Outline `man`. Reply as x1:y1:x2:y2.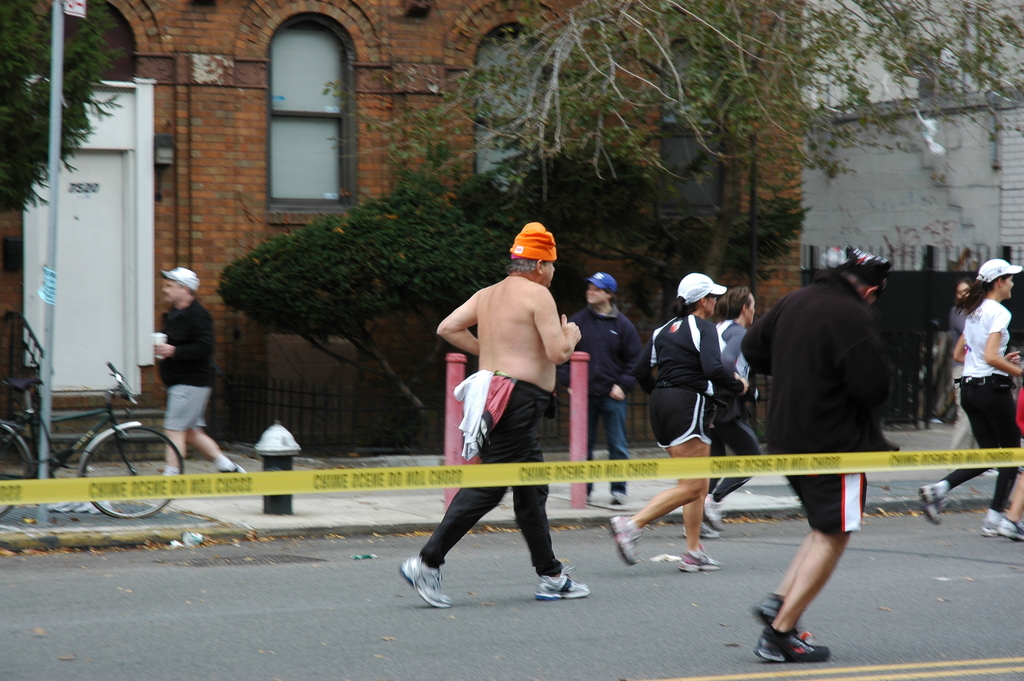
569:270:652:509.
